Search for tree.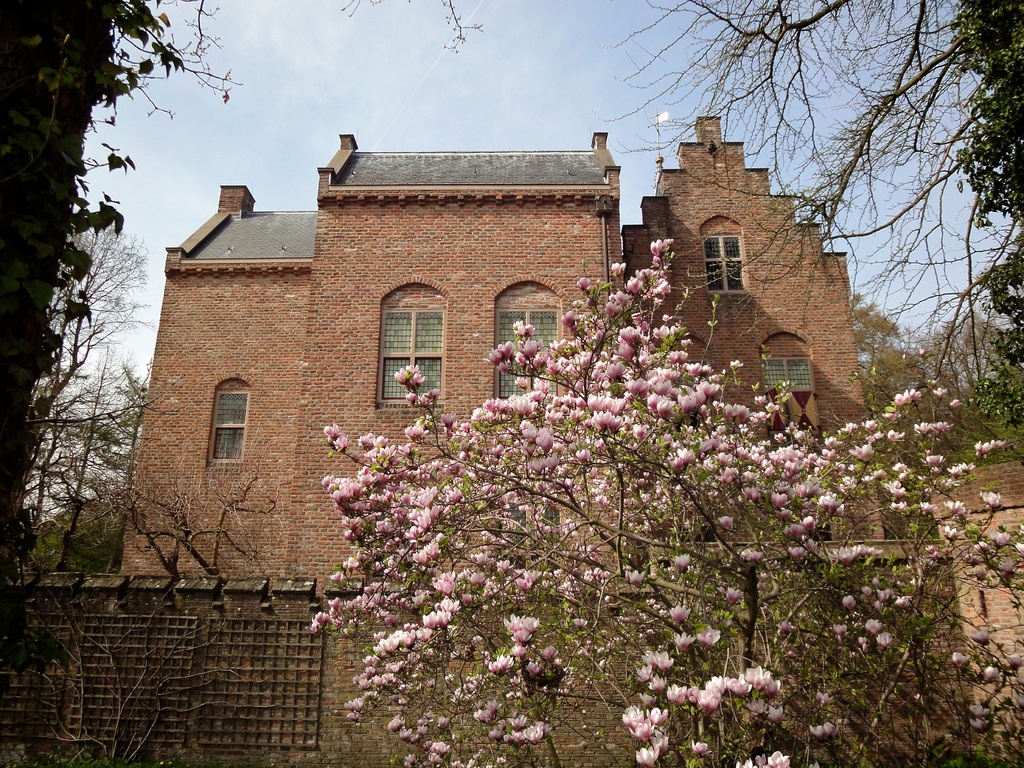
Found at BBox(595, 0, 987, 418).
